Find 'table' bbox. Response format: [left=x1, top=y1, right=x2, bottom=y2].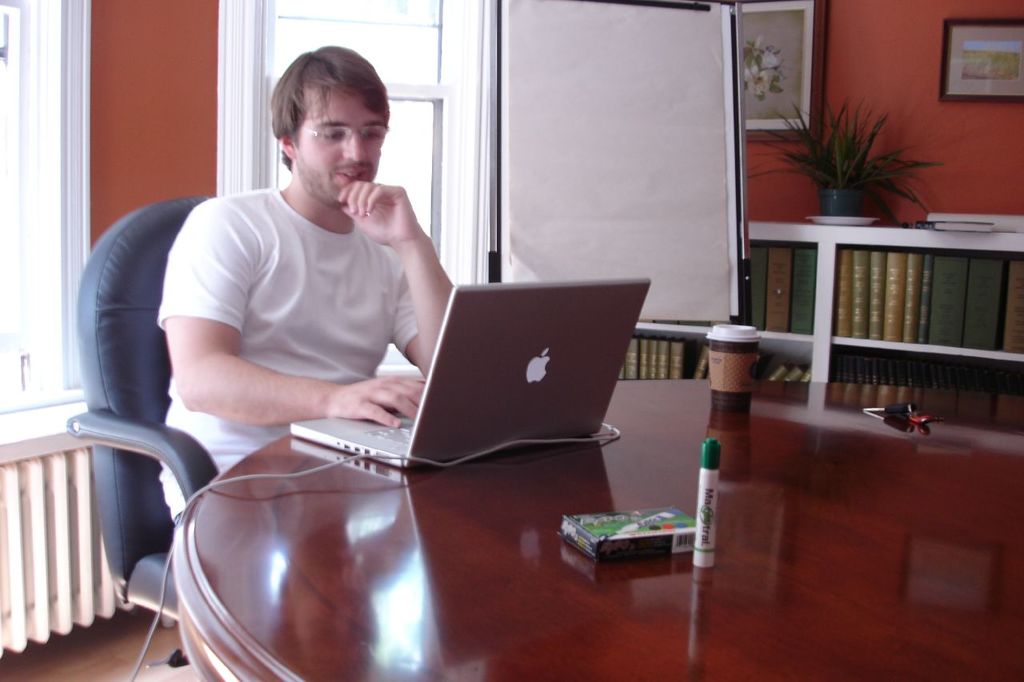
[left=175, top=382, right=1023, bottom=681].
